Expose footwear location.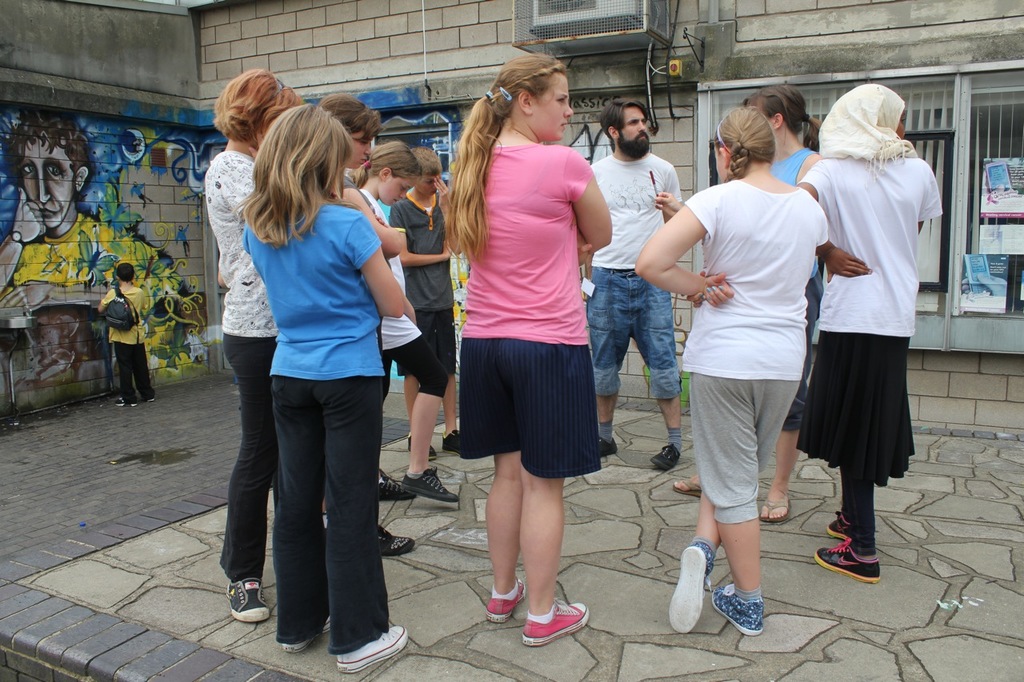
Exposed at bbox=(598, 436, 617, 460).
